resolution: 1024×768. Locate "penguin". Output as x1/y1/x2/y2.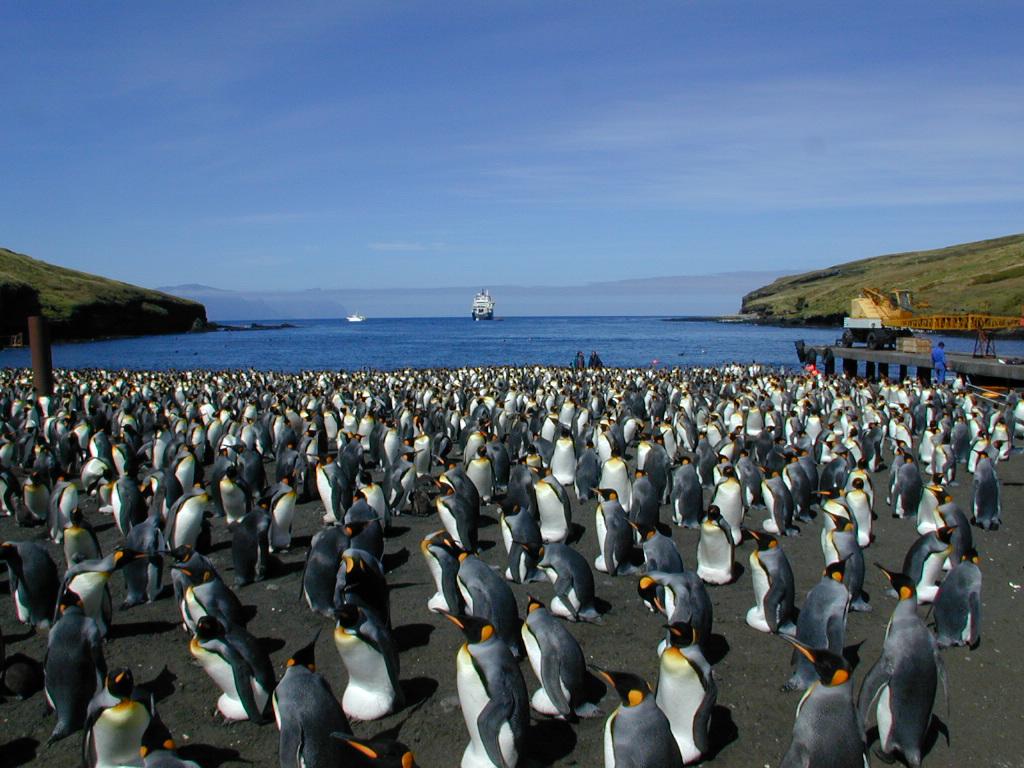
748/527/803/637.
